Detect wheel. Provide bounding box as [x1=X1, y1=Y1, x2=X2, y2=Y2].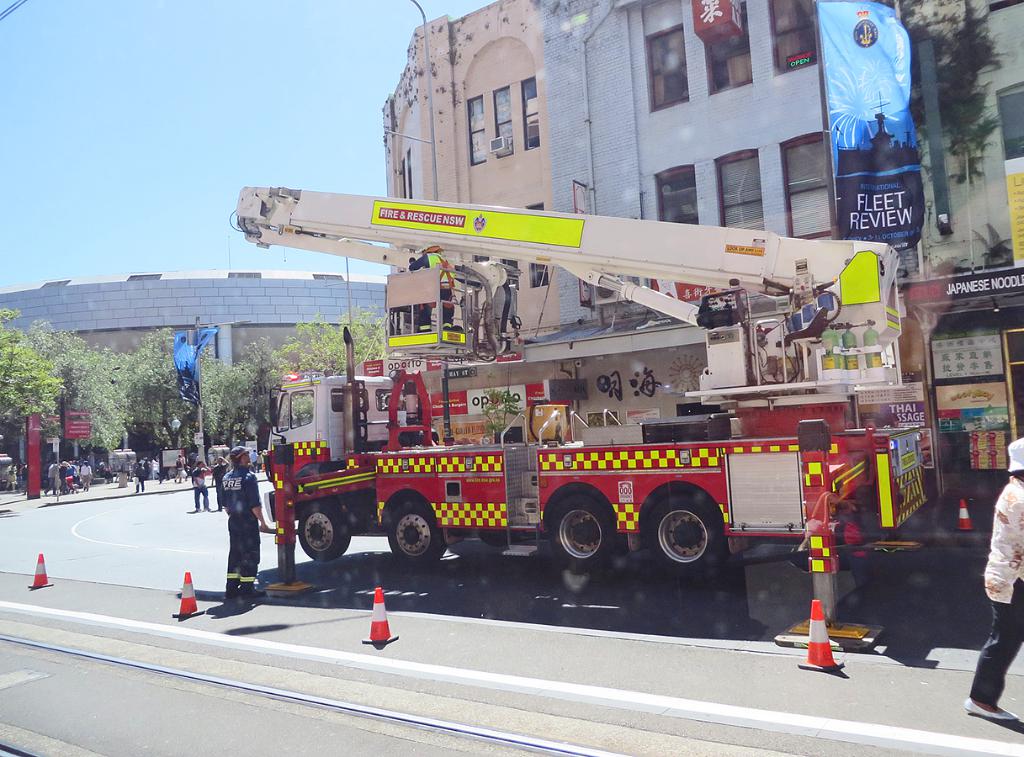
[x1=294, y1=500, x2=355, y2=565].
